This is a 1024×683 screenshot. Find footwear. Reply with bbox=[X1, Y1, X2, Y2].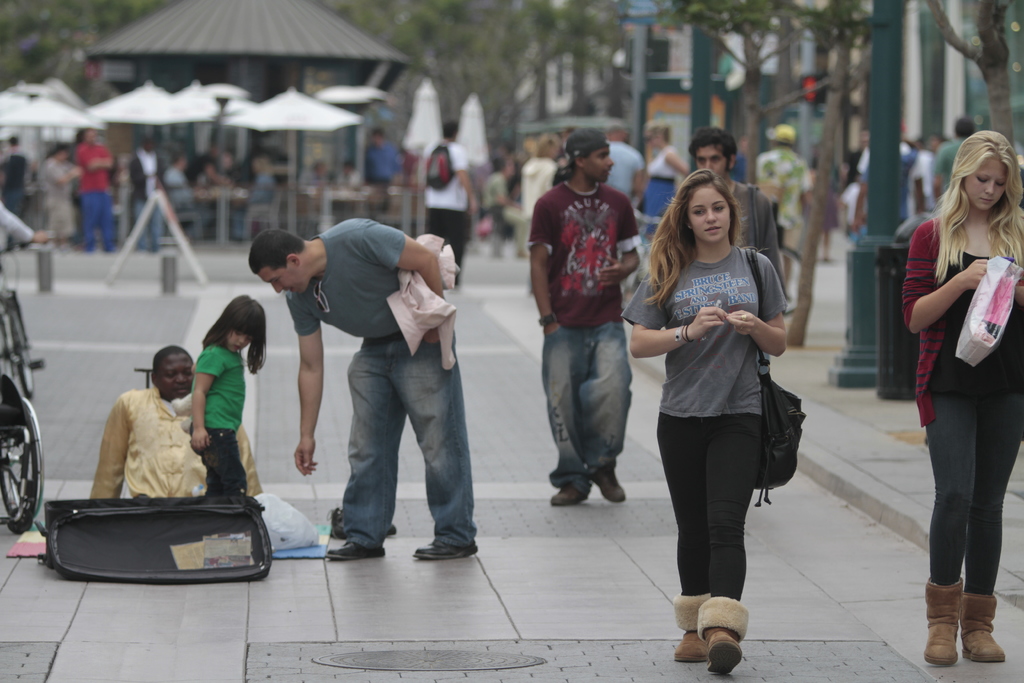
bbox=[705, 628, 738, 675].
